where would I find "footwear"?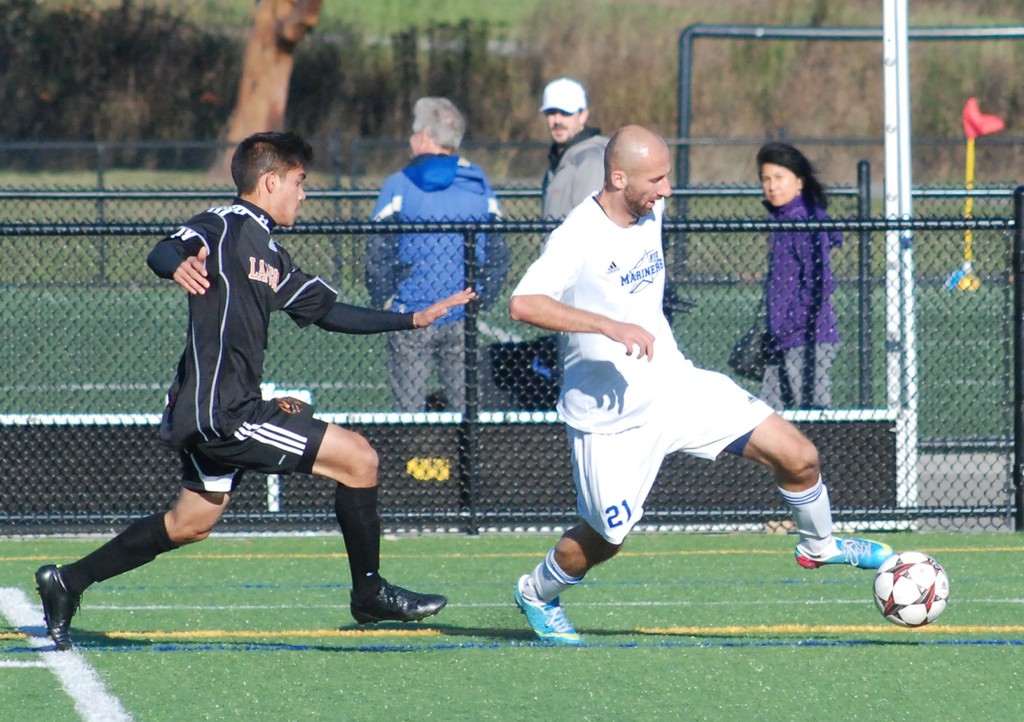
At x1=512, y1=573, x2=583, y2=643.
